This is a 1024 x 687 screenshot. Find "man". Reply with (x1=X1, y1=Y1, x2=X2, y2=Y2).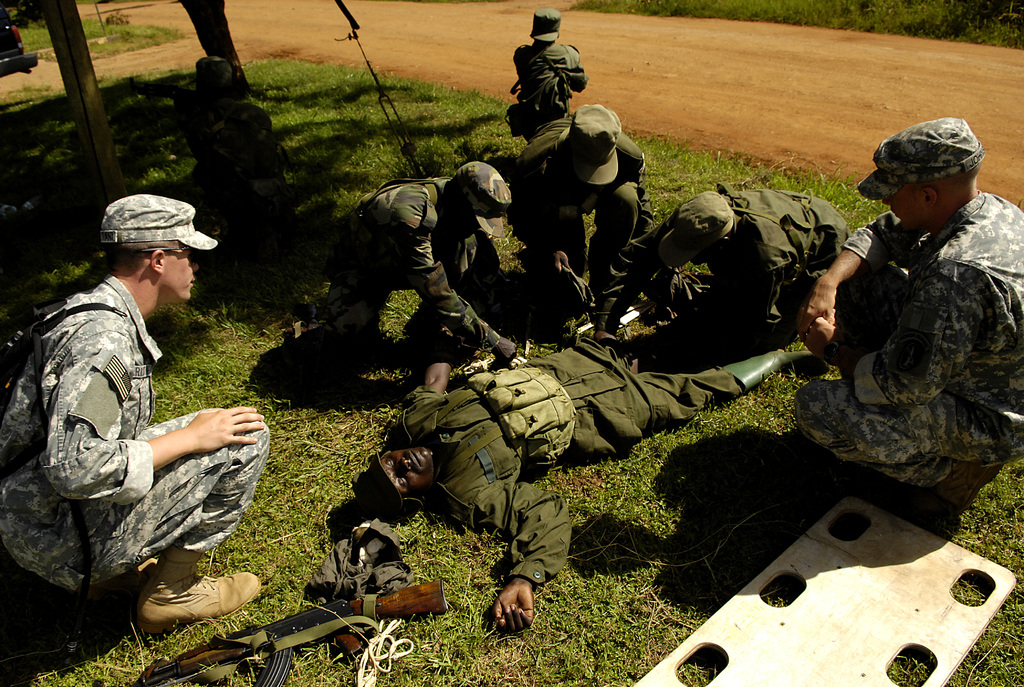
(x1=312, y1=150, x2=525, y2=361).
